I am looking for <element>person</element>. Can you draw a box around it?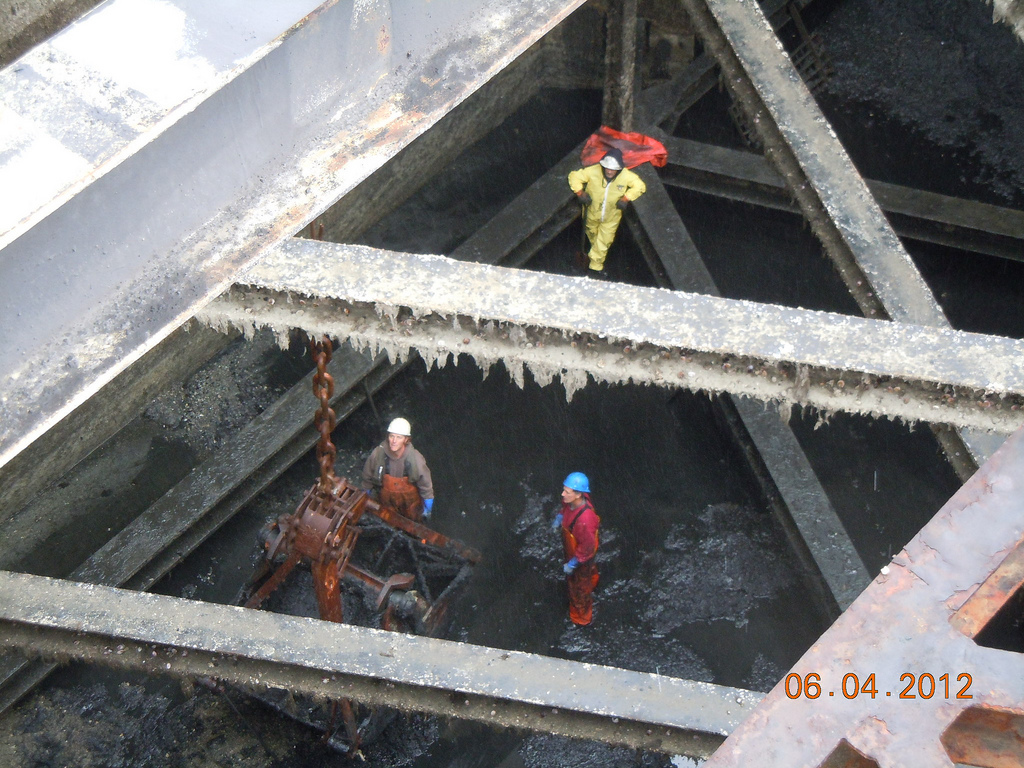
Sure, the bounding box is (x1=362, y1=415, x2=441, y2=527).
